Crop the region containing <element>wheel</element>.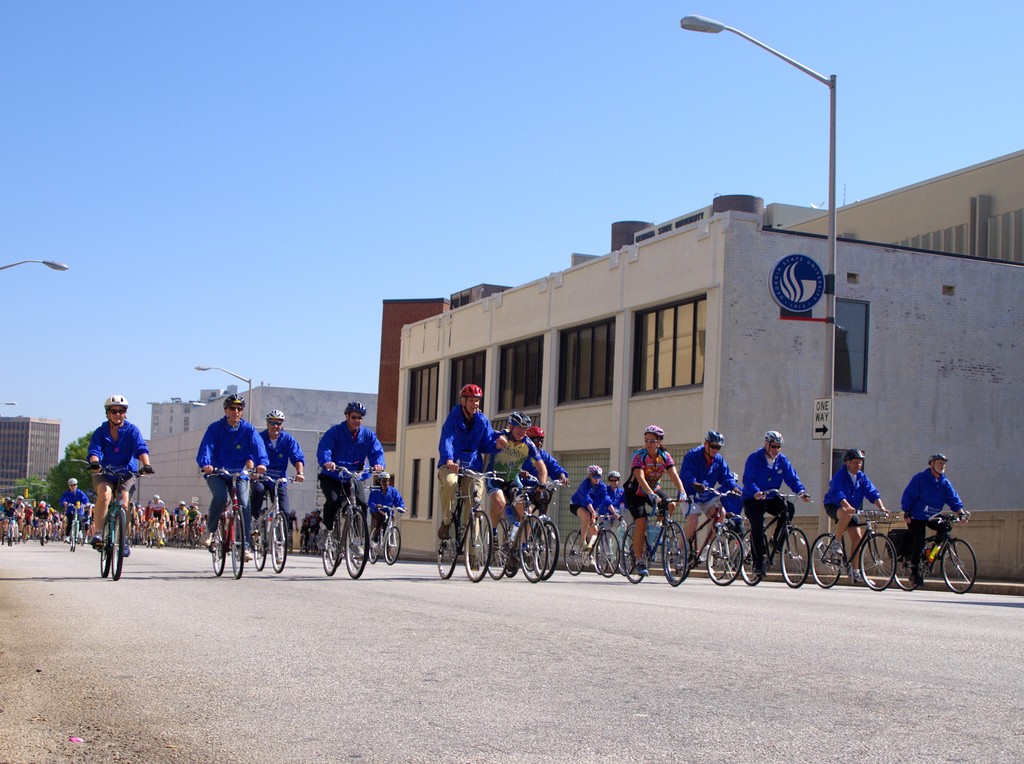
Crop region: box=[706, 529, 744, 585].
